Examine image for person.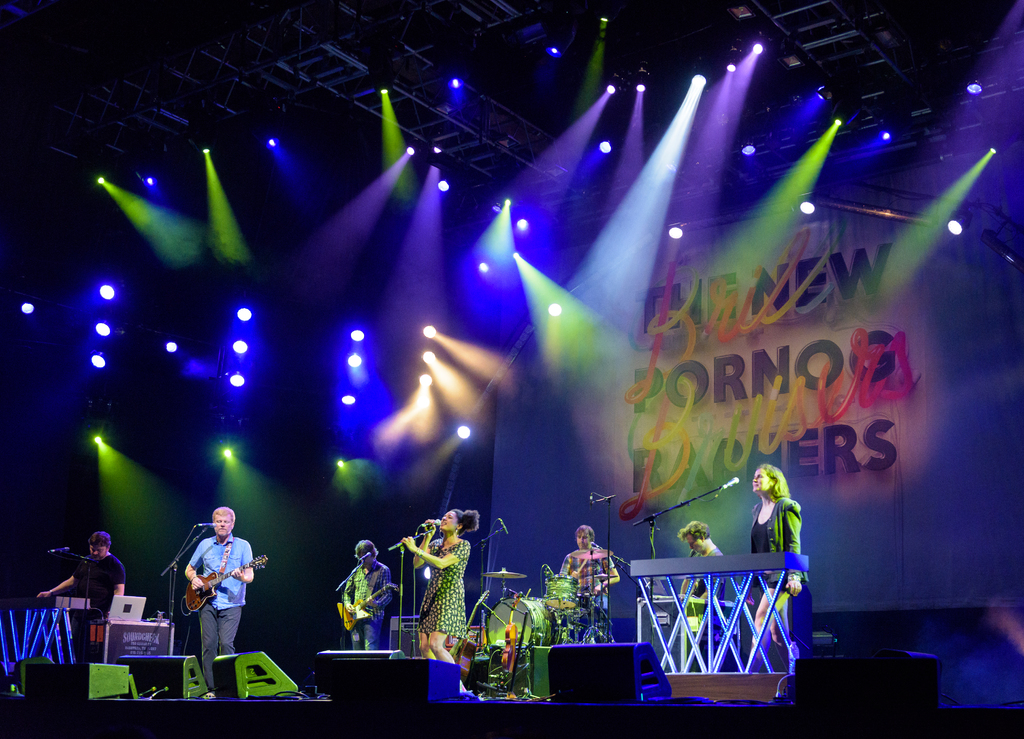
Examination result: bbox=[675, 523, 730, 676].
